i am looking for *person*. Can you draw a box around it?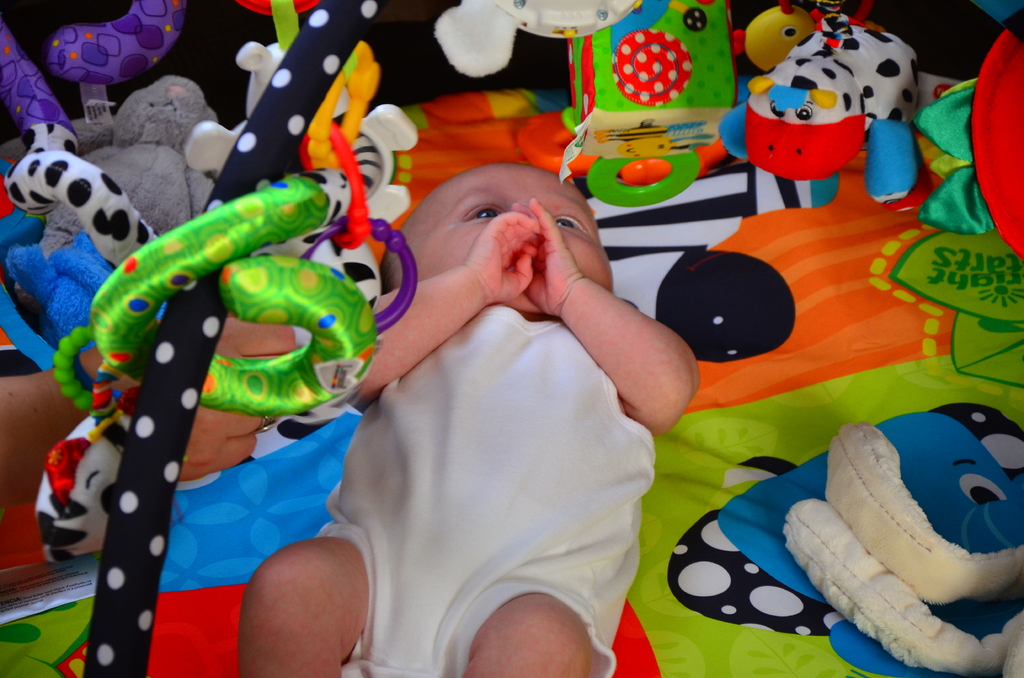
Sure, the bounding box is {"left": 0, "top": 311, "right": 295, "bottom": 508}.
